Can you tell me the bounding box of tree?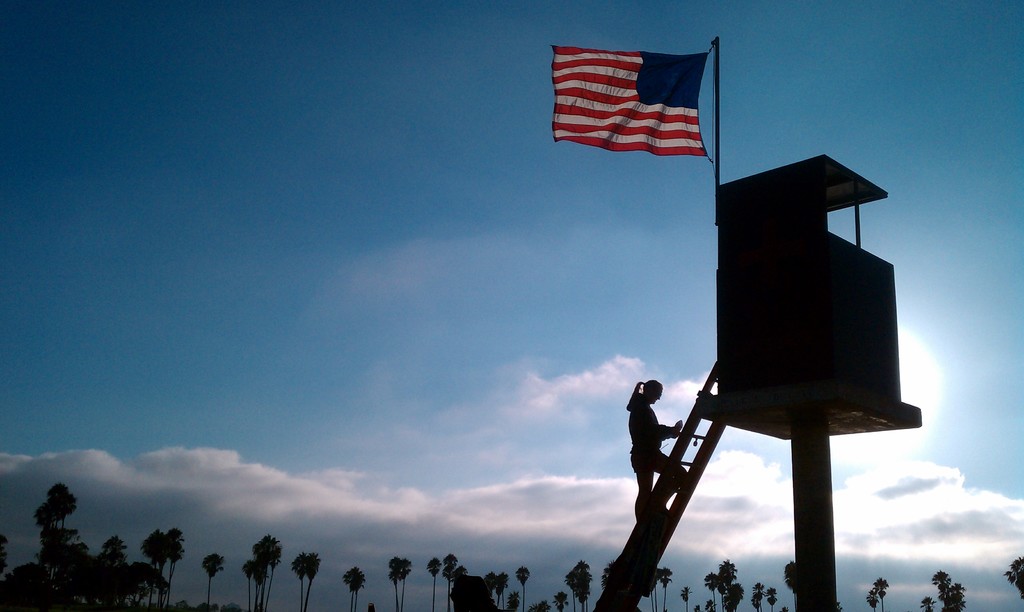
BBox(139, 530, 164, 611).
